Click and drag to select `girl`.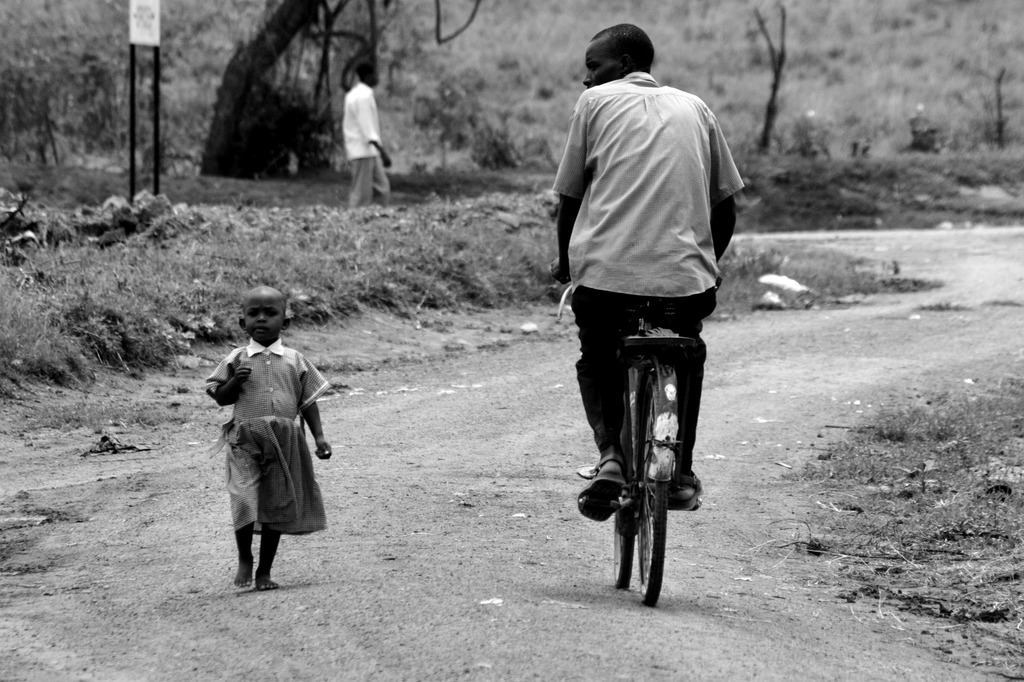
Selection: bbox=(204, 290, 331, 587).
